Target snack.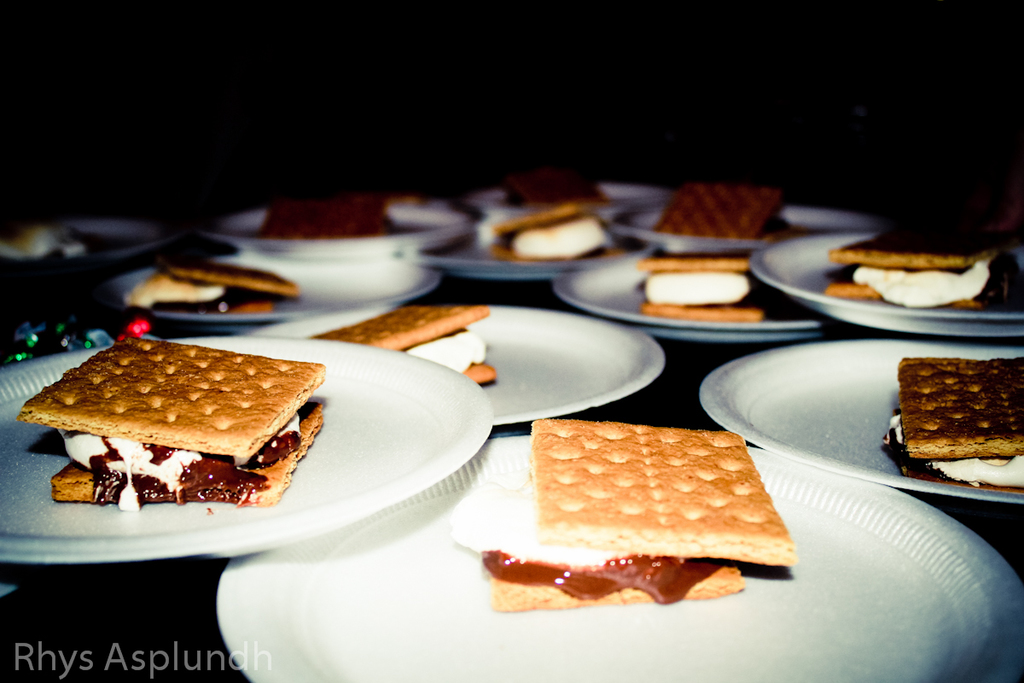
Target region: {"left": 491, "top": 200, "right": 626, "bottom": 261}.
